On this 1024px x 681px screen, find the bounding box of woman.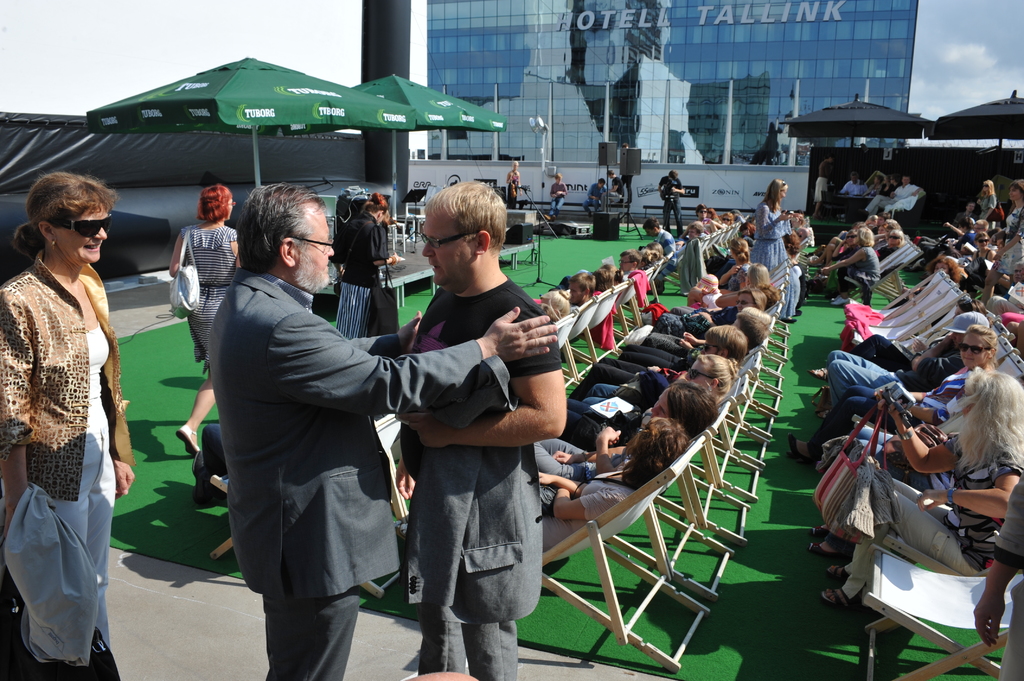
Bounding box: (left=750, top=179, right=796, bottom=273).
